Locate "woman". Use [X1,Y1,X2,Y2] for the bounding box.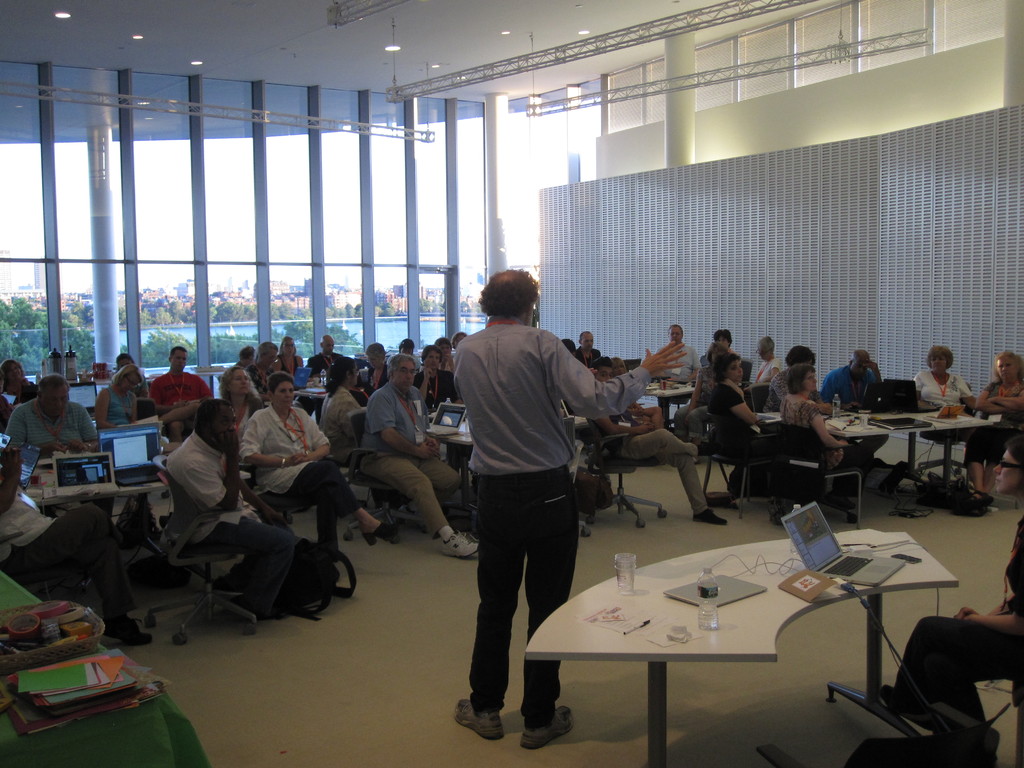
[963,349,1023,500].
